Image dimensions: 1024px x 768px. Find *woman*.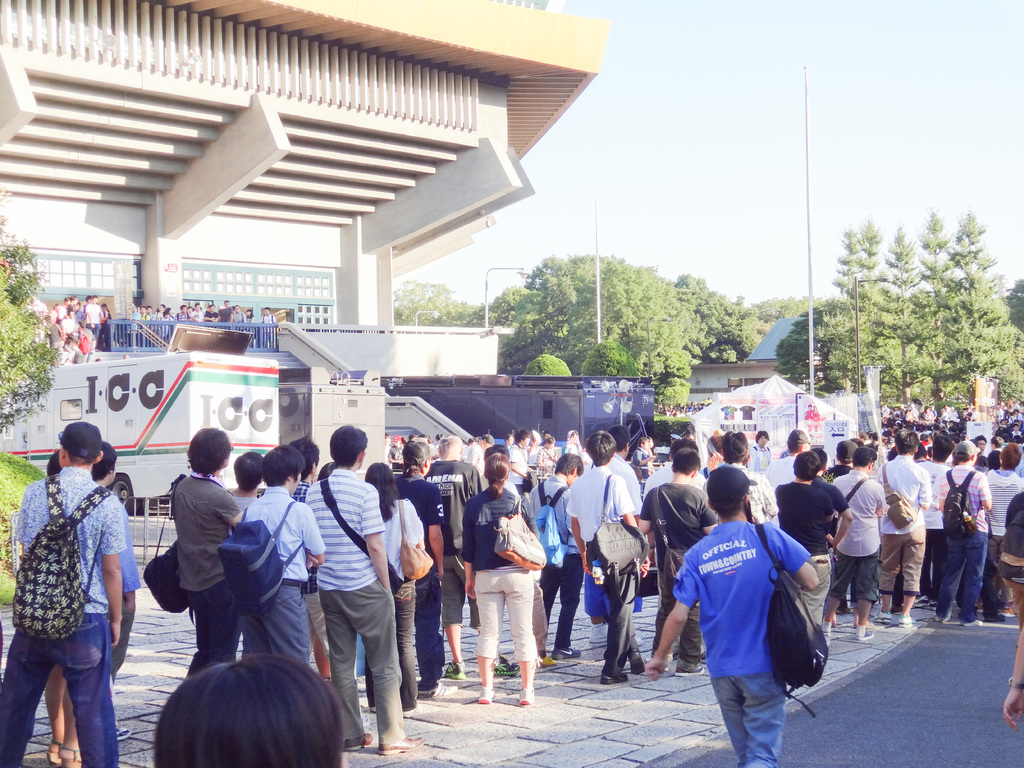
{"x1": 316, "y1": 461, "x2": 337, "y2": 479}.
